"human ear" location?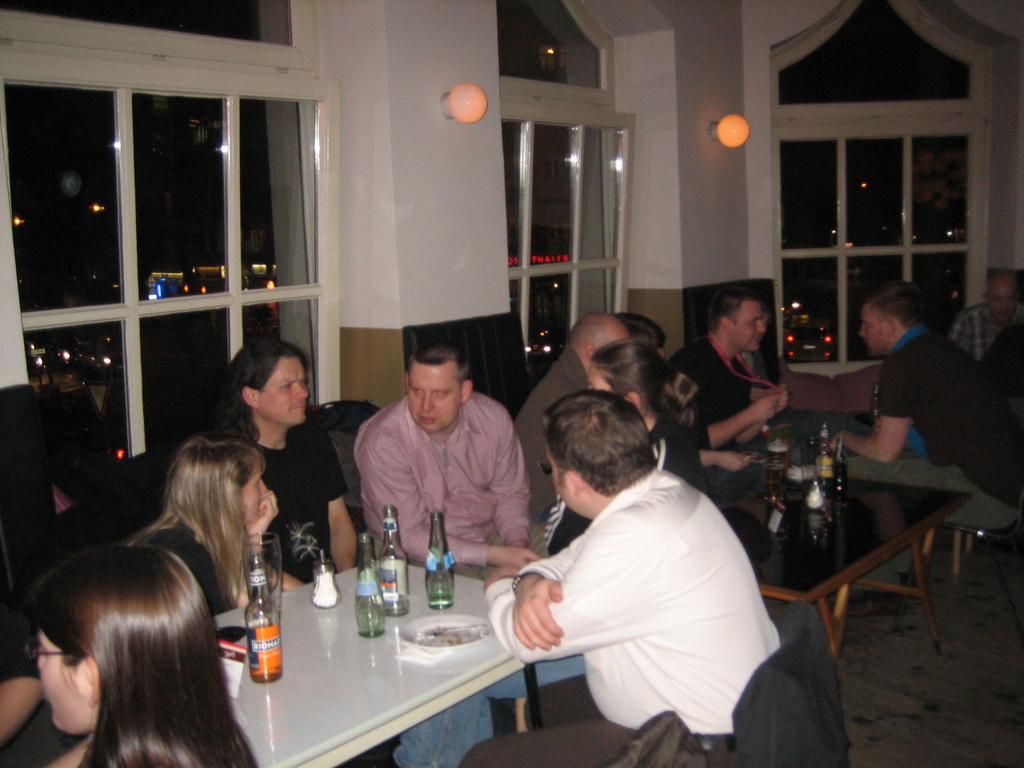
bbox=(460, 377, 471, 403)
